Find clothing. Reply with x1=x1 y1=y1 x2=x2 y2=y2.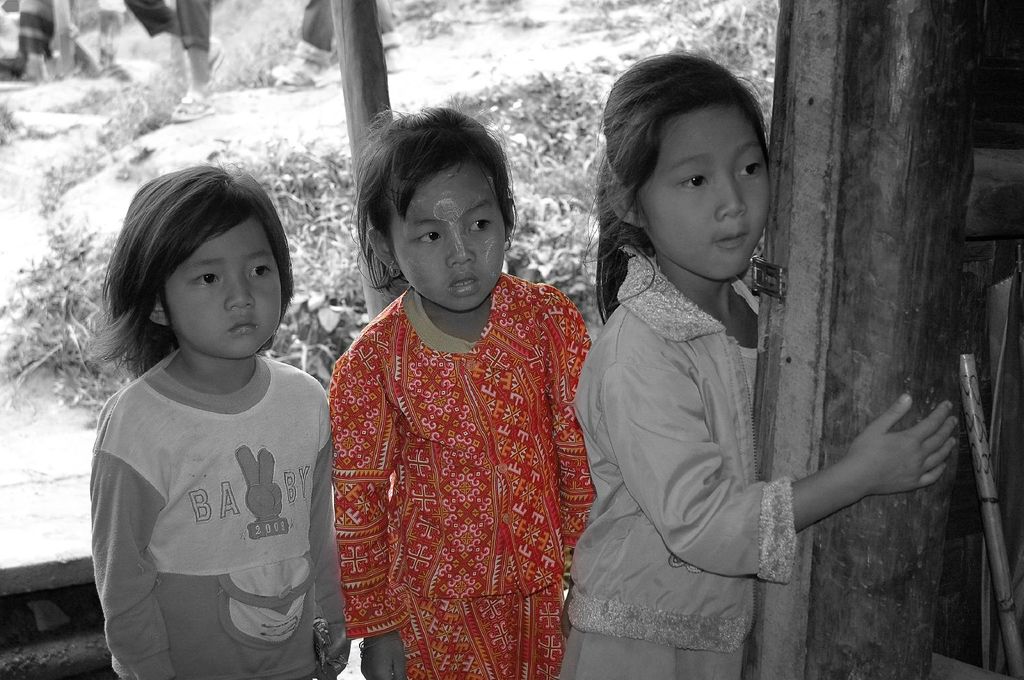
x1=116 y1=0 x2=210 y2=56.
